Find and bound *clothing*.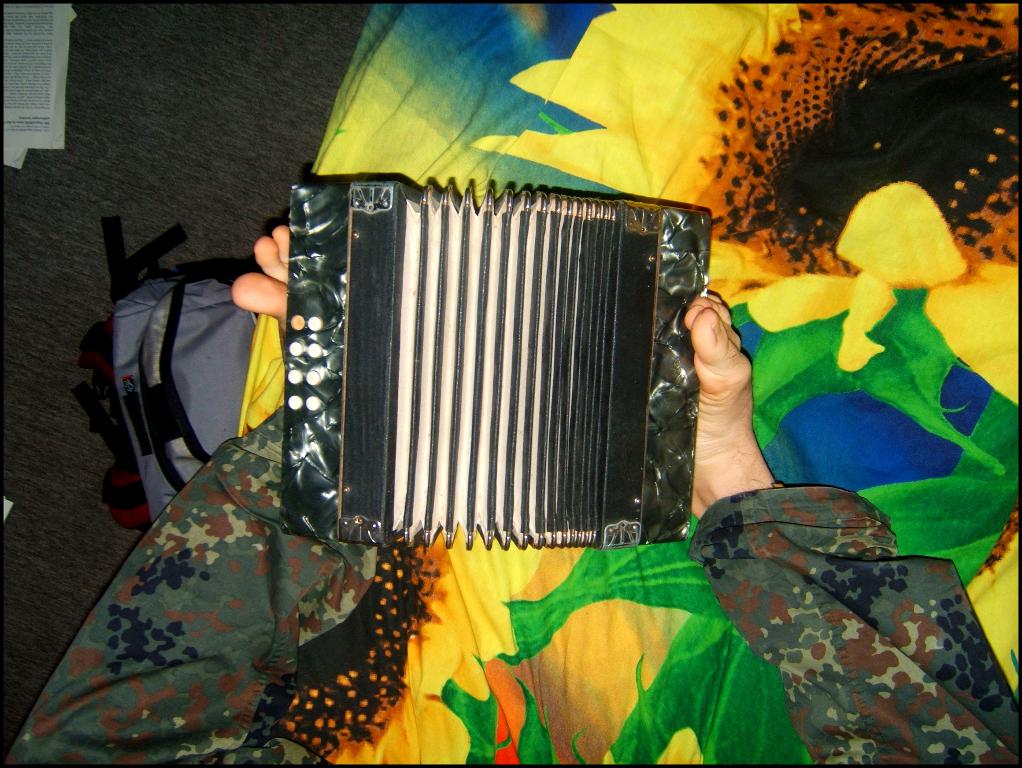
Bound: bbox(685, 489, 1019, 767).
